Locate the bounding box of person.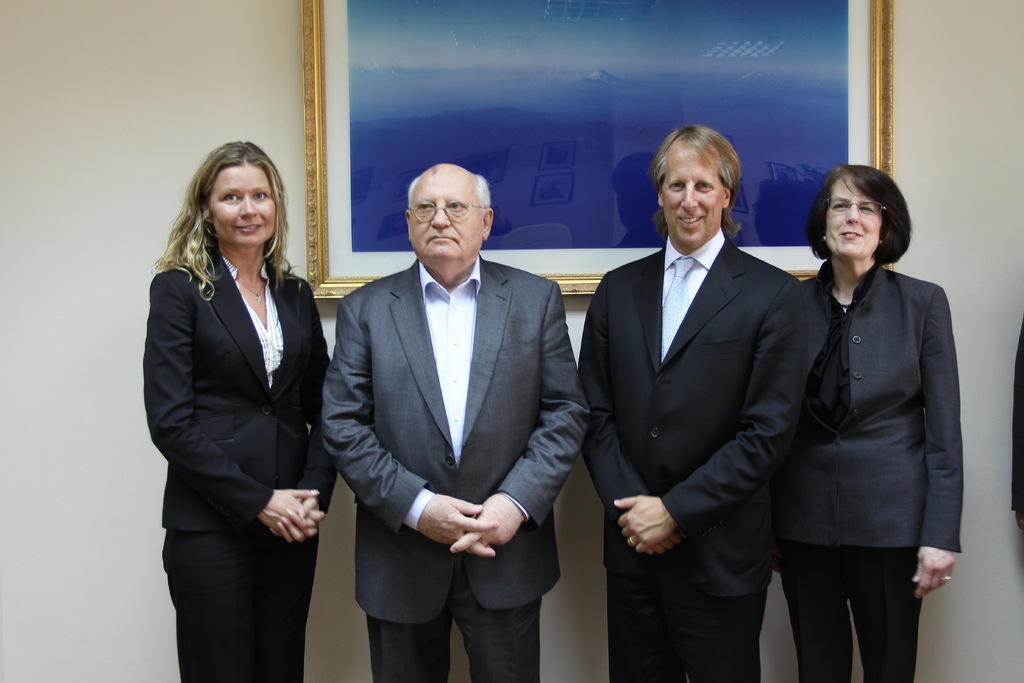
Bounding box: crop(772, 129, 975, 682).
